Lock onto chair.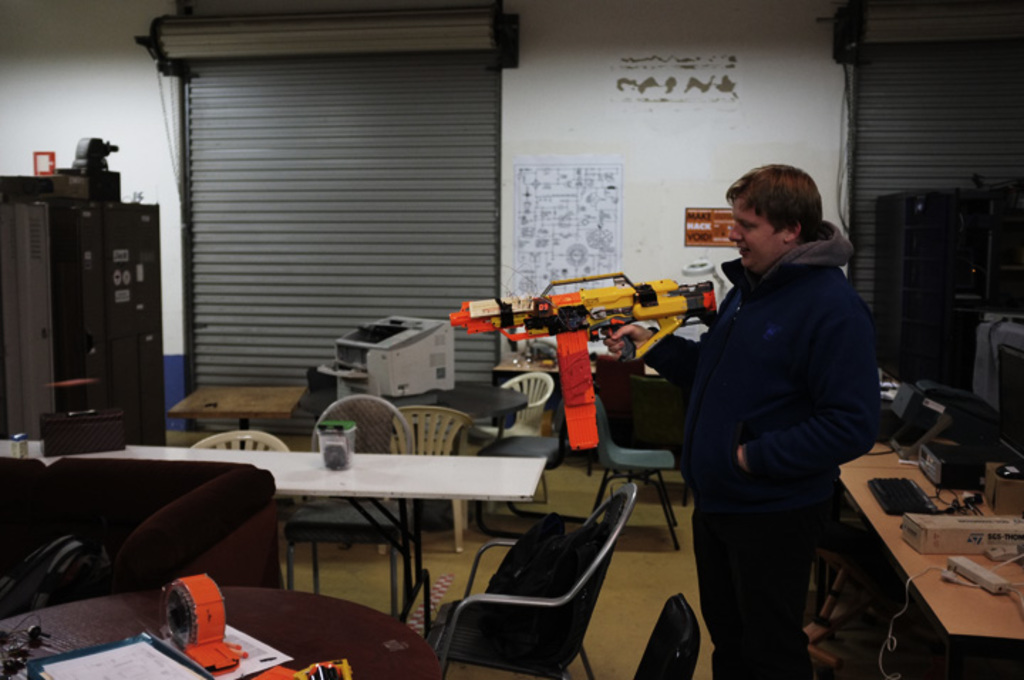
Locked: detection(434, 479, 654, 670).
